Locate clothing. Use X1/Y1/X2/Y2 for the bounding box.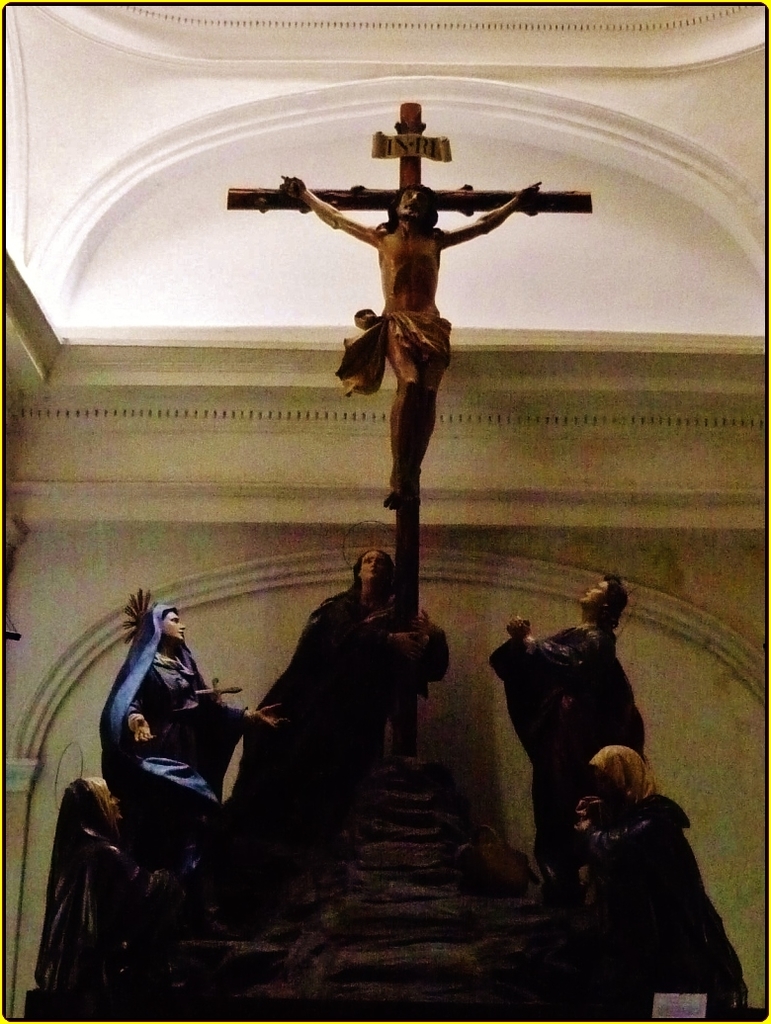
336/302/453/398.
